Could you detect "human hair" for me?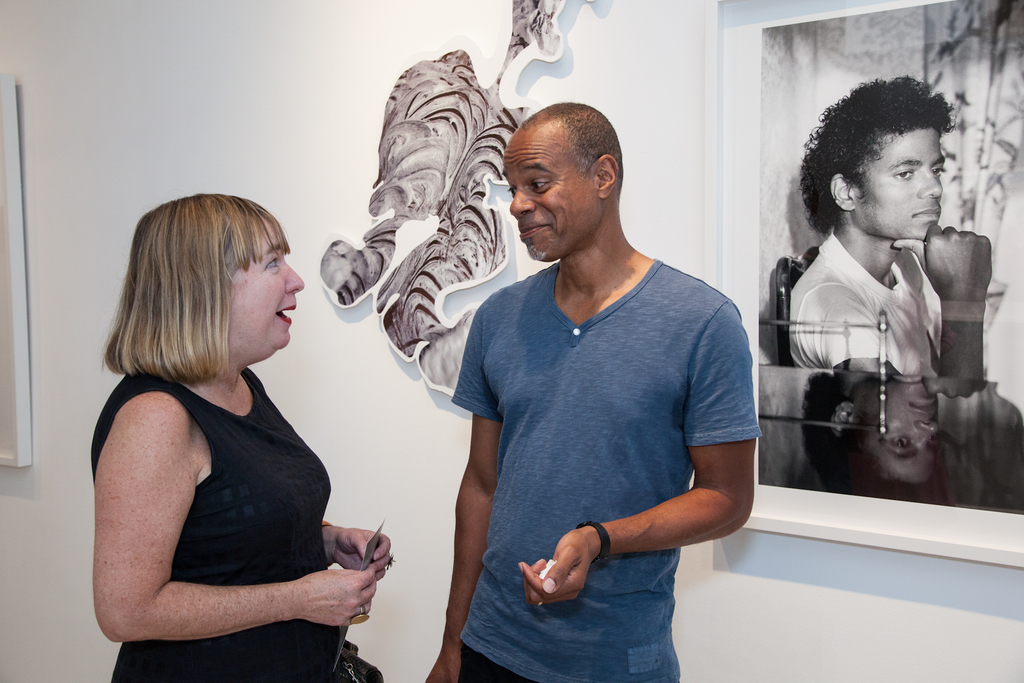
Detection result: 515, 99, 624, 204.
